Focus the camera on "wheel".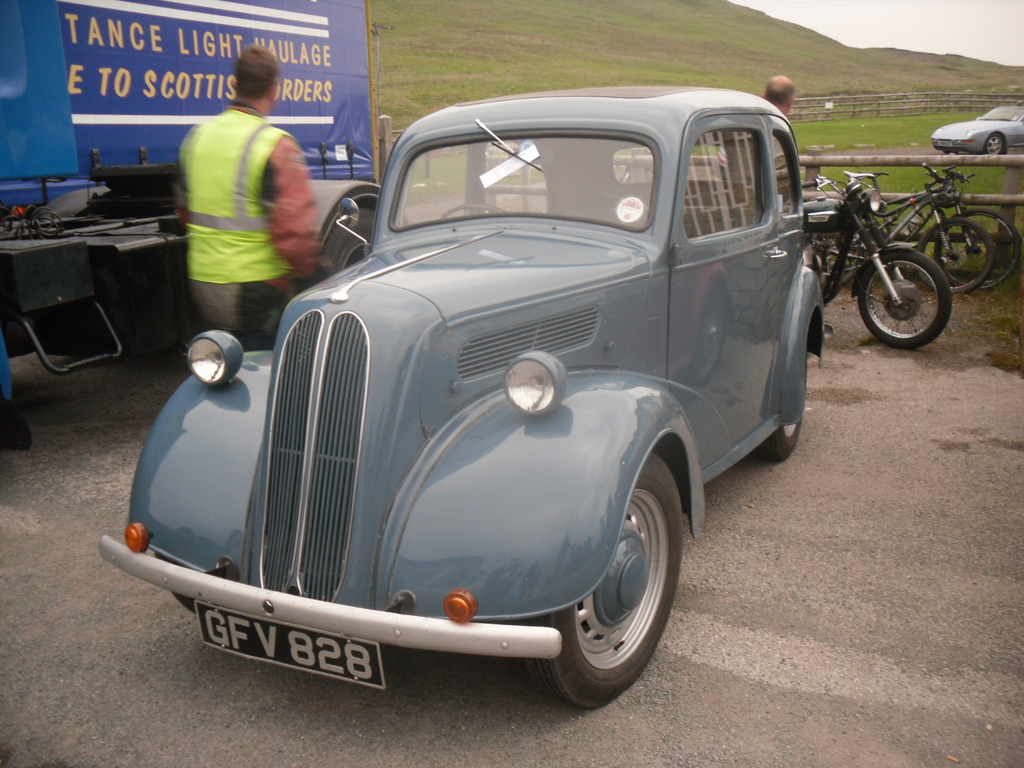
Focus region: (959,208,1023,286).
